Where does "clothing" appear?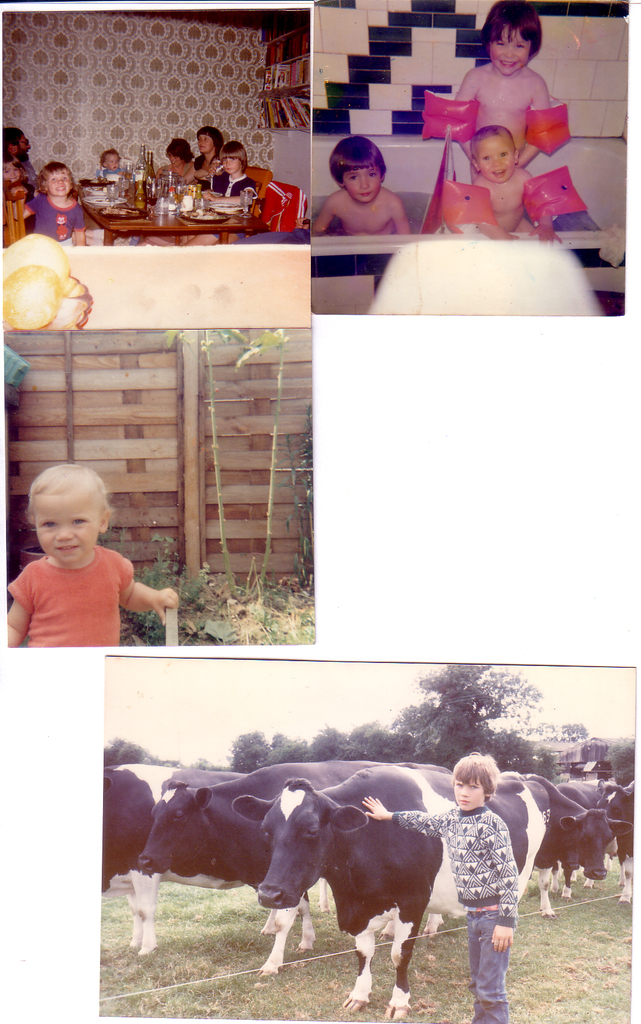
Appears at rect(10, 522, 165, 653).
